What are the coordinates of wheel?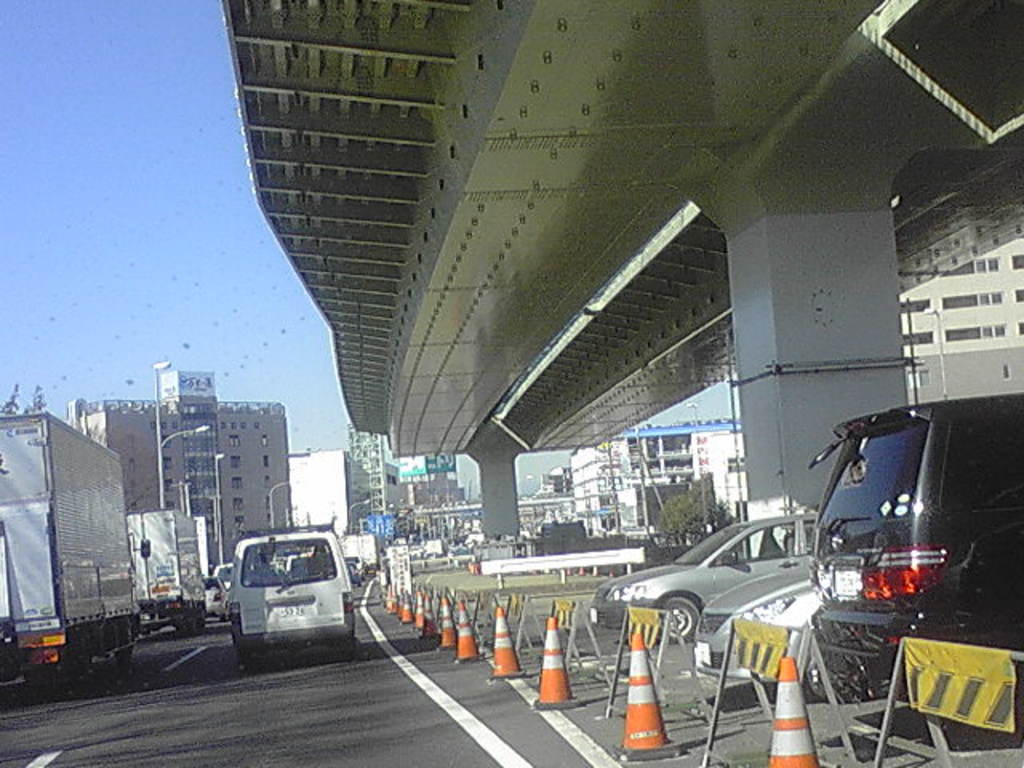
locate(808, 658, 837, 704).
